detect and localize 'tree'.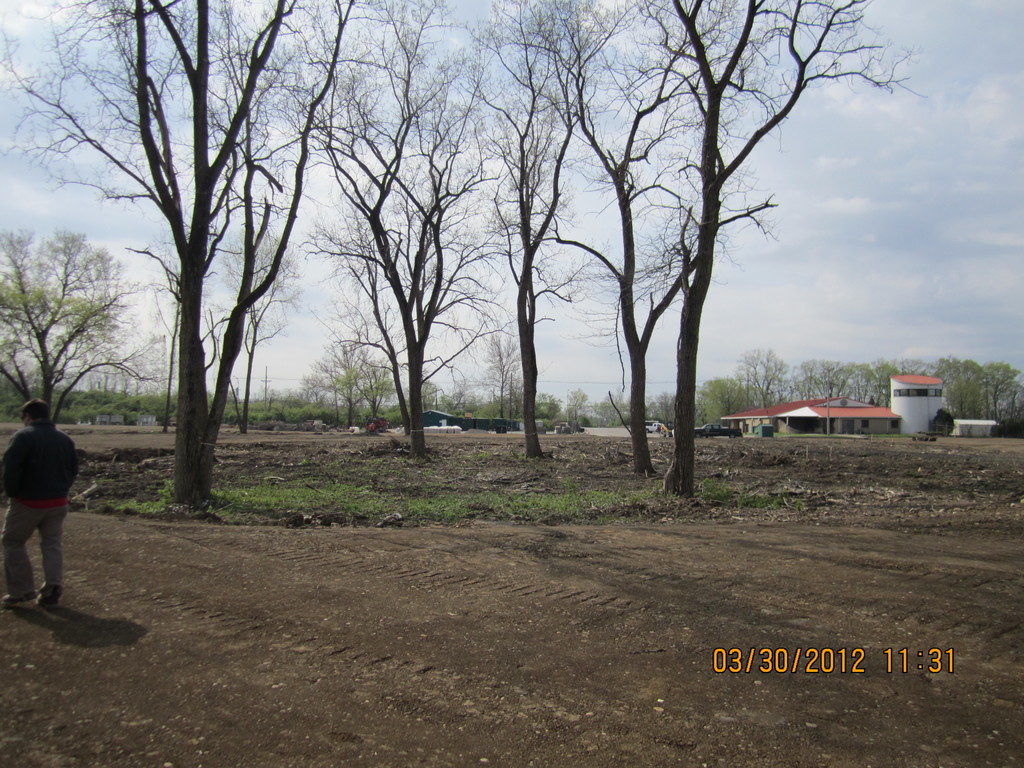
Localized at left=0, top=228, right=162, bottom=429.
